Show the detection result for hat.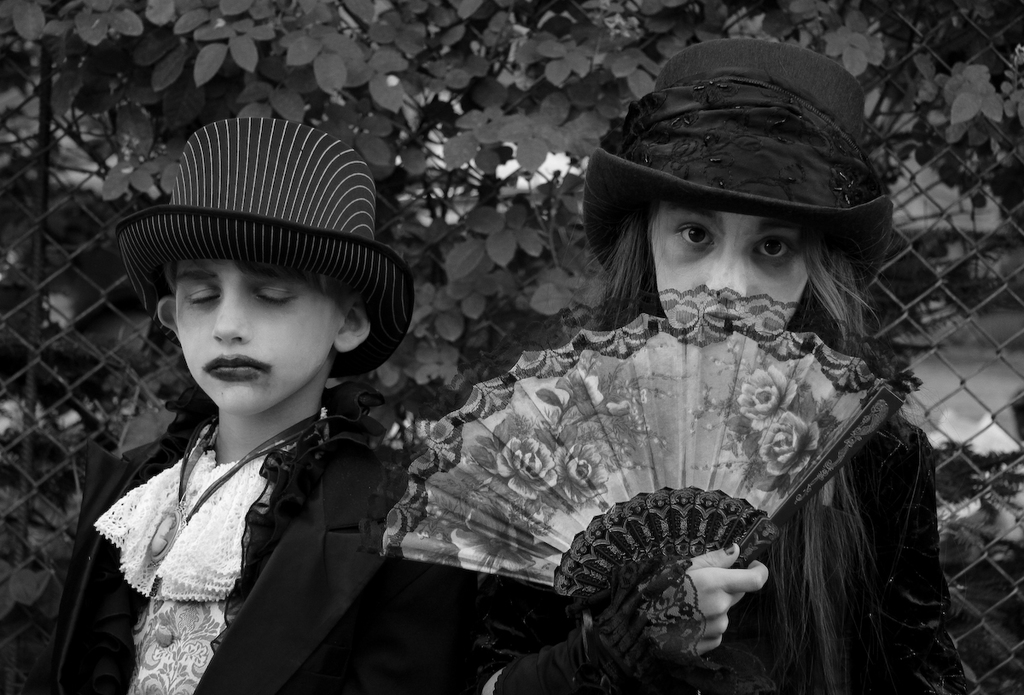
x1=585, y1=40, x2=890, y2=310.
